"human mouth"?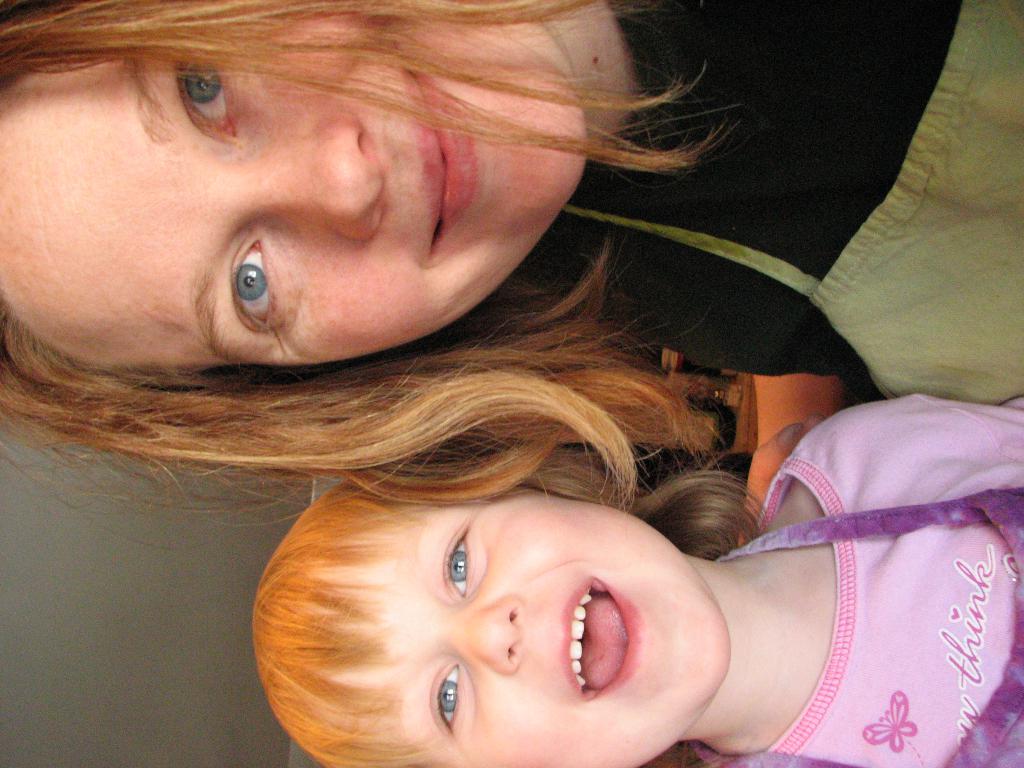
x1=546, y1=568, x2=644, y2=714
